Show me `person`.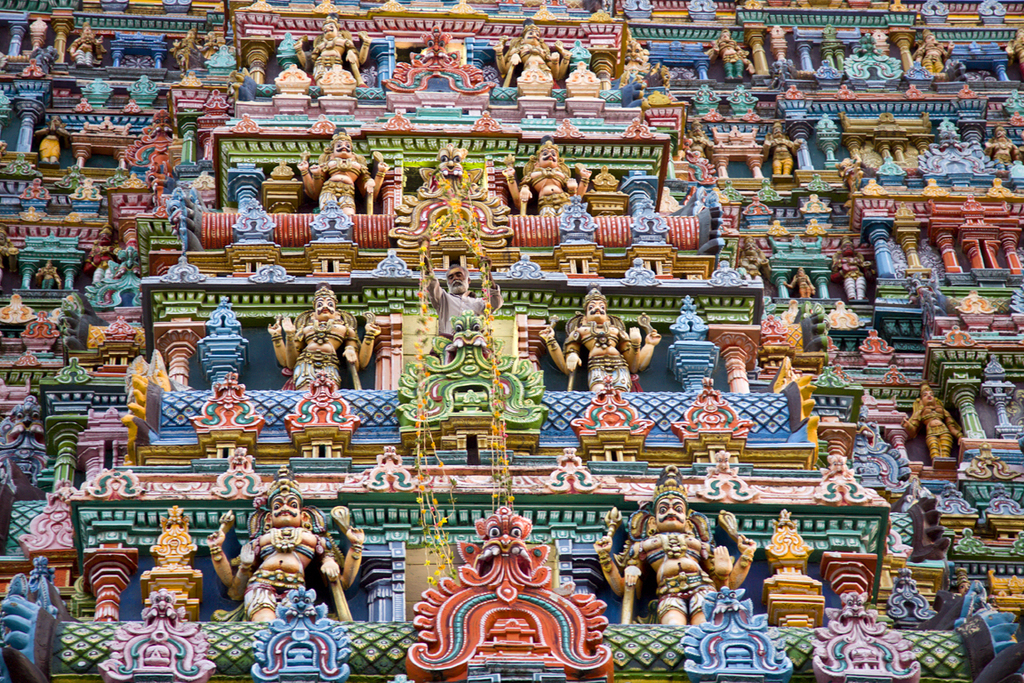
`person` is here: <box>206,470,367,620</box>.
